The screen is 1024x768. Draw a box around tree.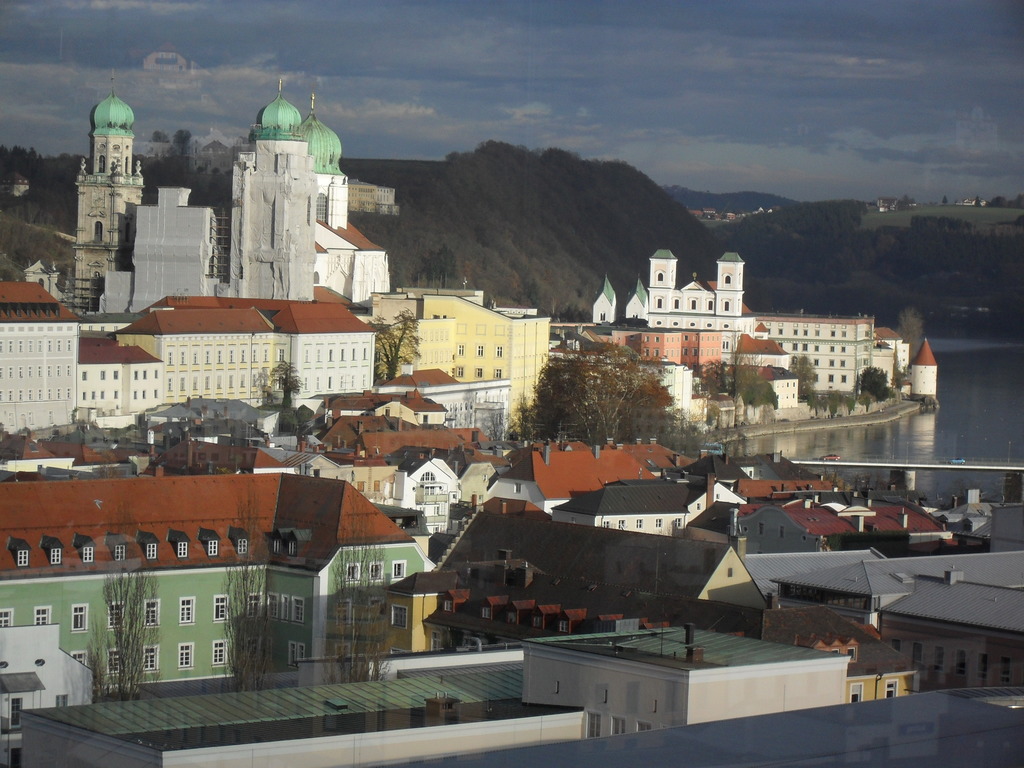
(895,301,925,371).
